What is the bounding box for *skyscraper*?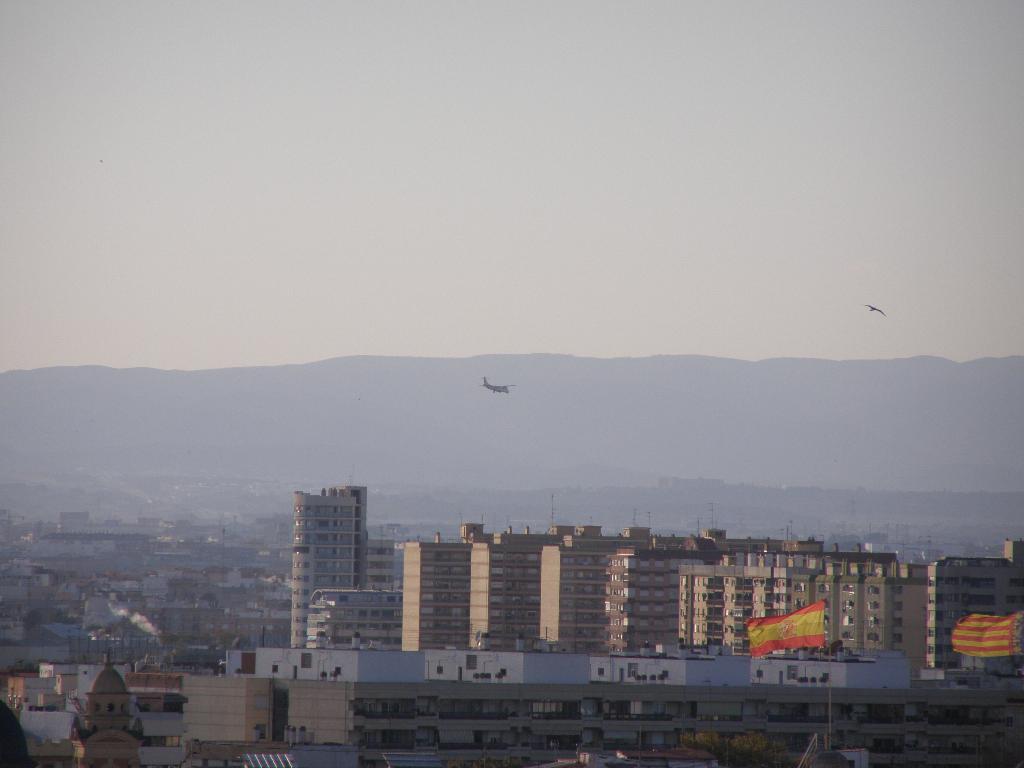
<bbox>291, 484, 369, 647</bbox>.
